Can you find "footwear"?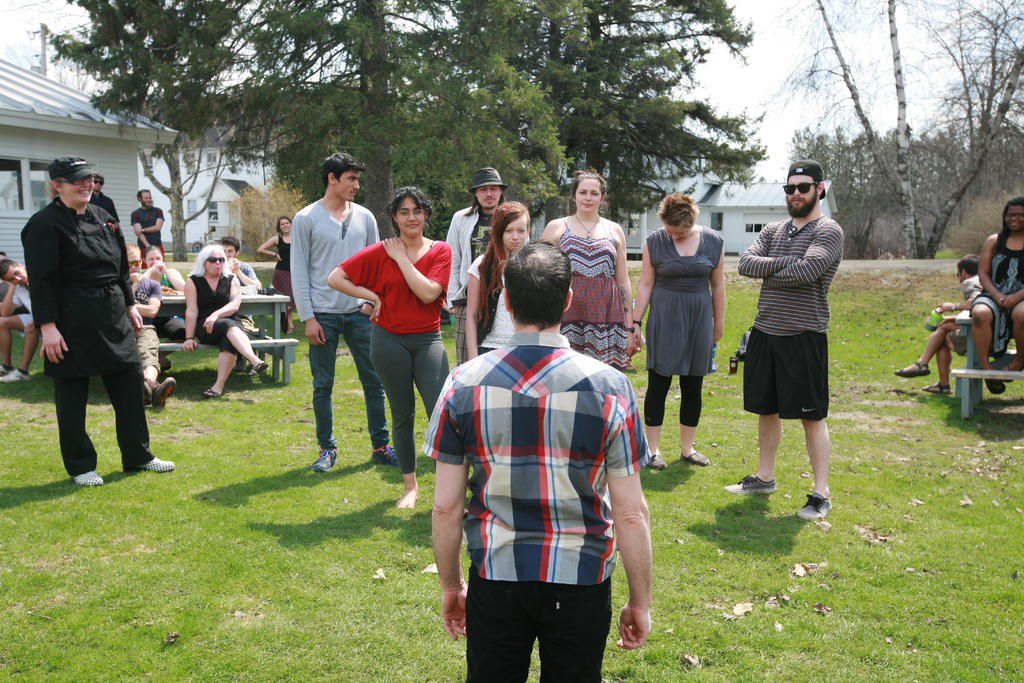
Yes, bounding box: Rect(310, 449, 342, 472).
